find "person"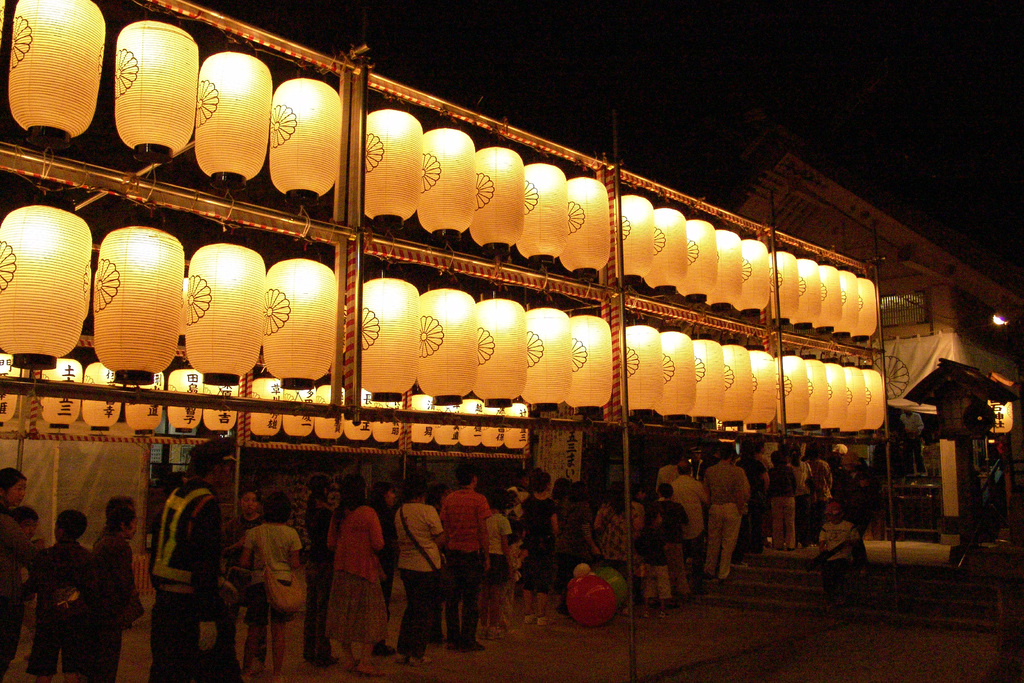
BBox(767, 449, 799, 541)
